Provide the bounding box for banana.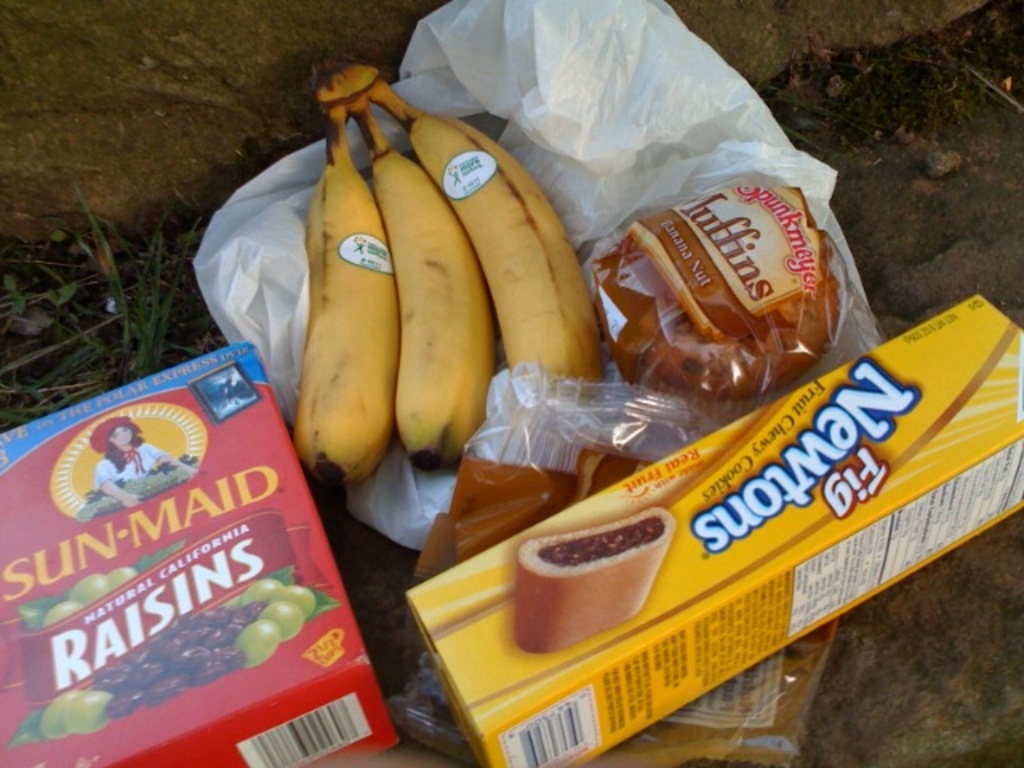
bbox=[291, 104, 397, 485].
